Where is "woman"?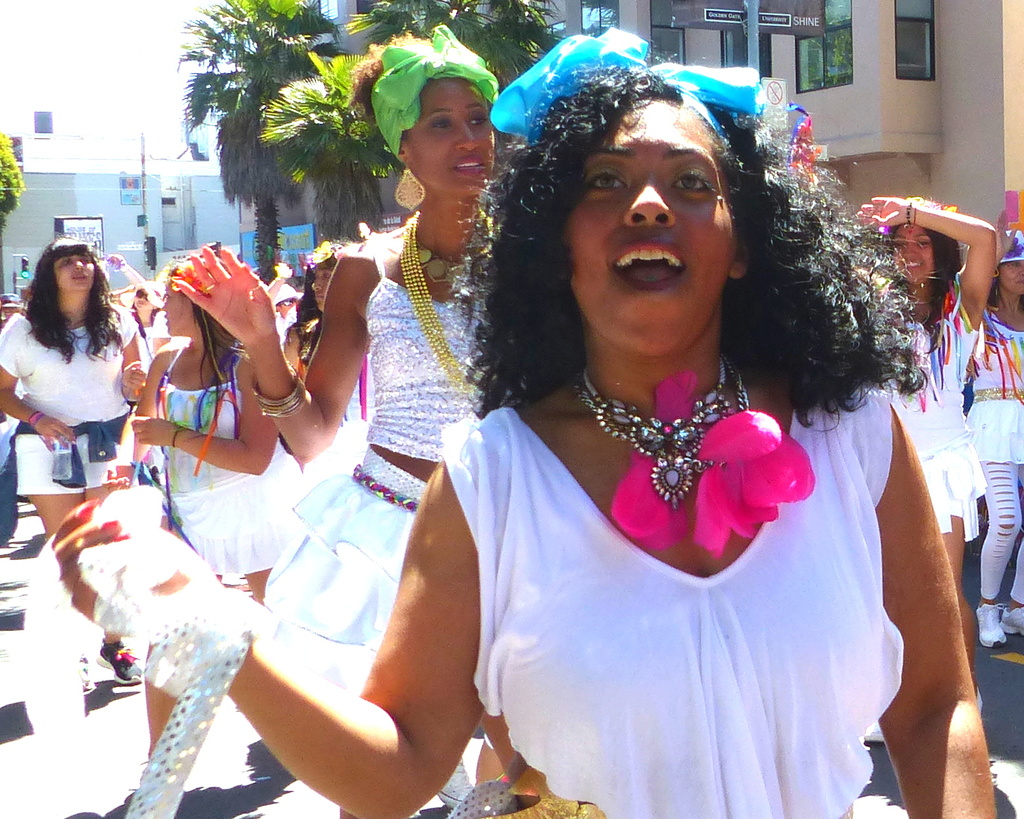
(left=171, top=18, right=506, bottom=818).
